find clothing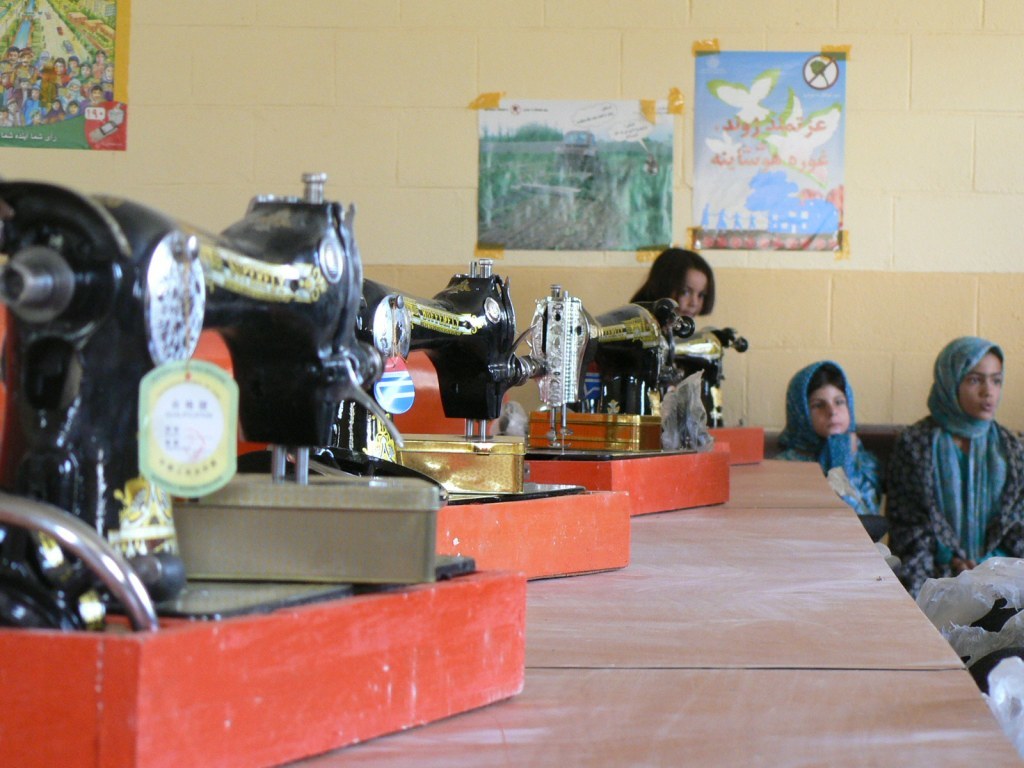
<box>886,343,1019,594</box>
